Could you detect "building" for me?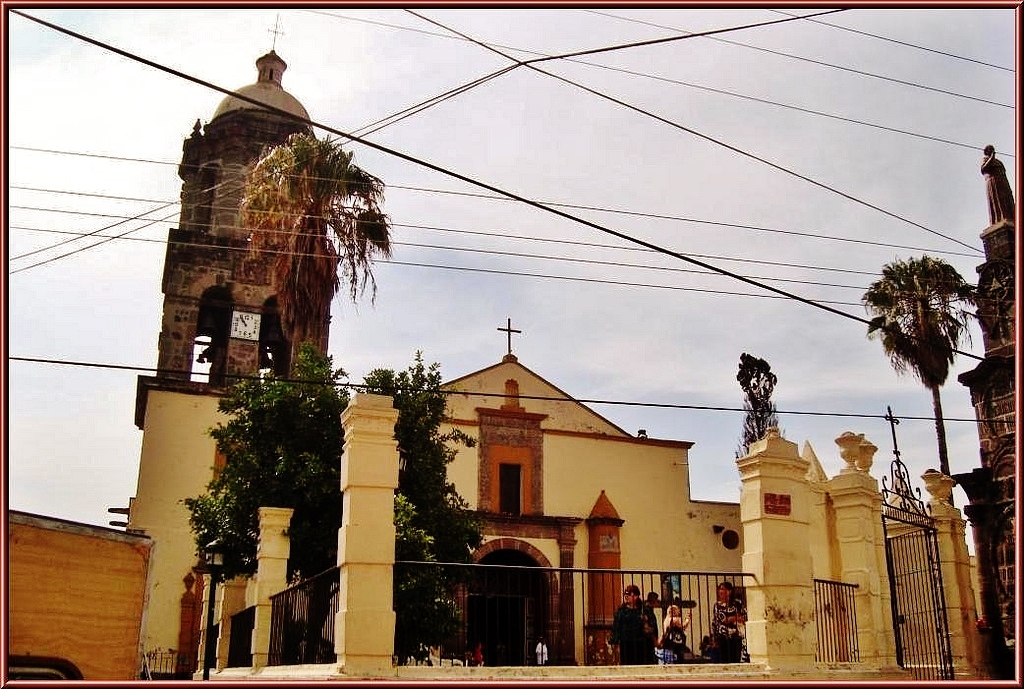
Detection result: 110, 17, 942, 661.
